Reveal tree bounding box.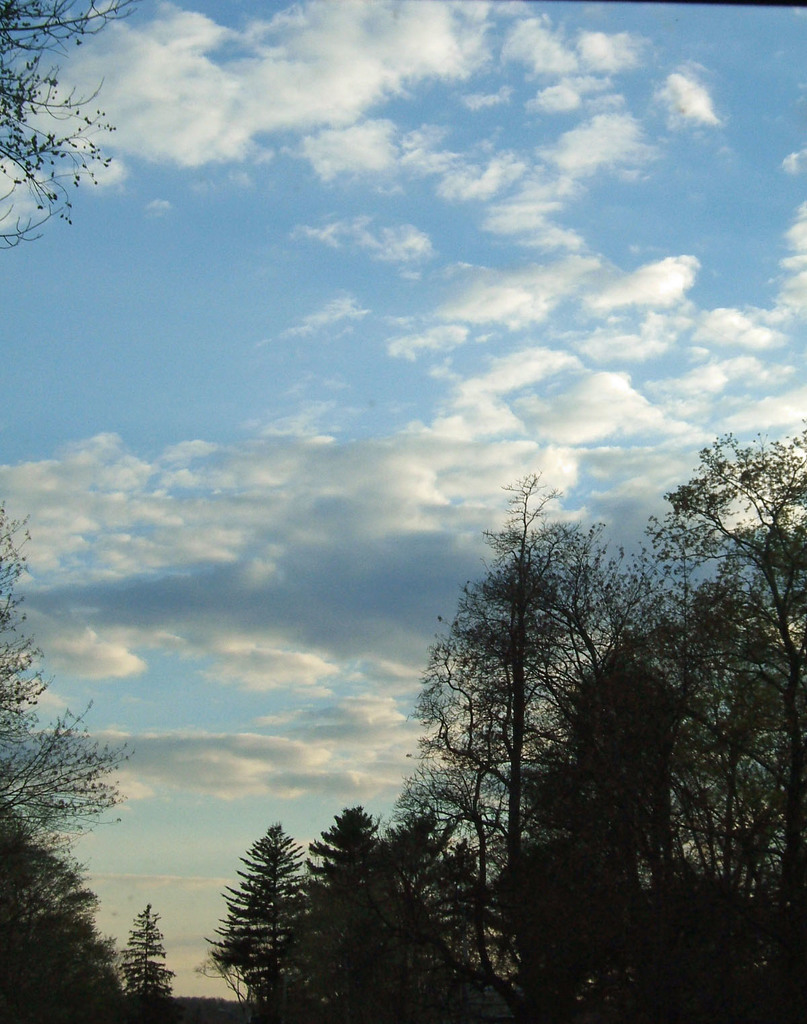
Revealed: [x1=119, y1=902, x2=178, y2=997].
